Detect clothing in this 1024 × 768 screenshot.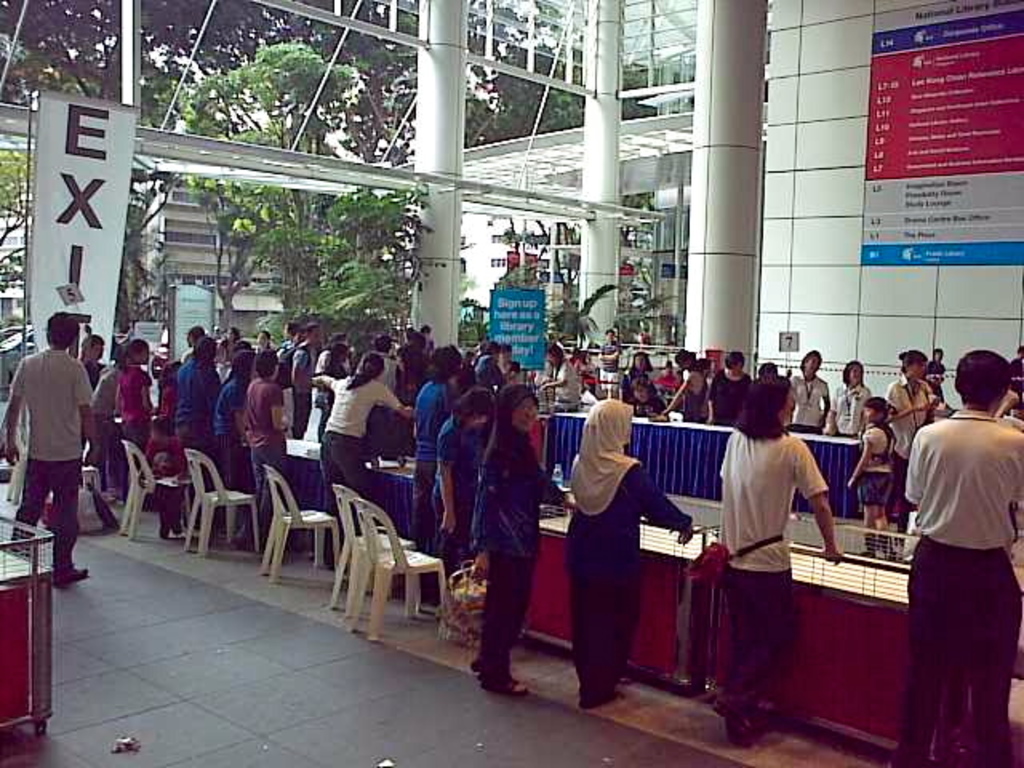
Detection: bbox=(146, 434, 187, 526).
